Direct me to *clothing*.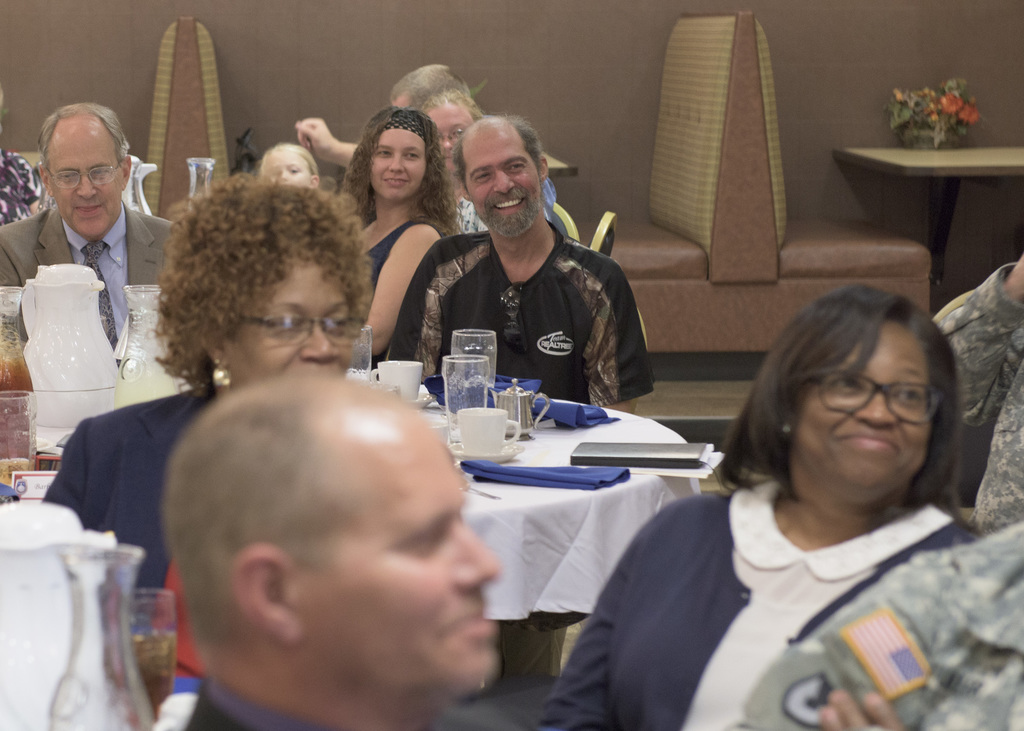
Direction: <region>182, 679, 527, 730</region>.
